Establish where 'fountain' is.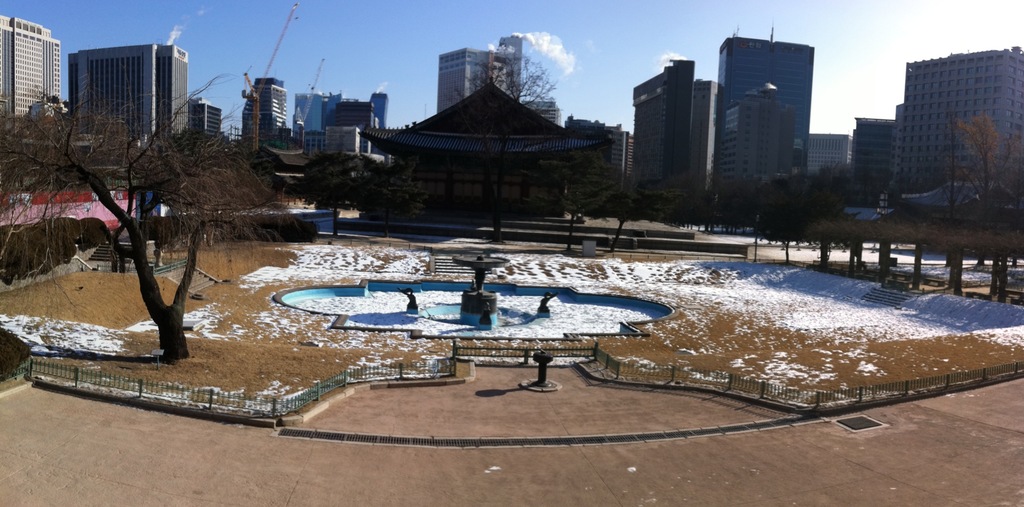
Established at box(99, 191, 638, 387).
